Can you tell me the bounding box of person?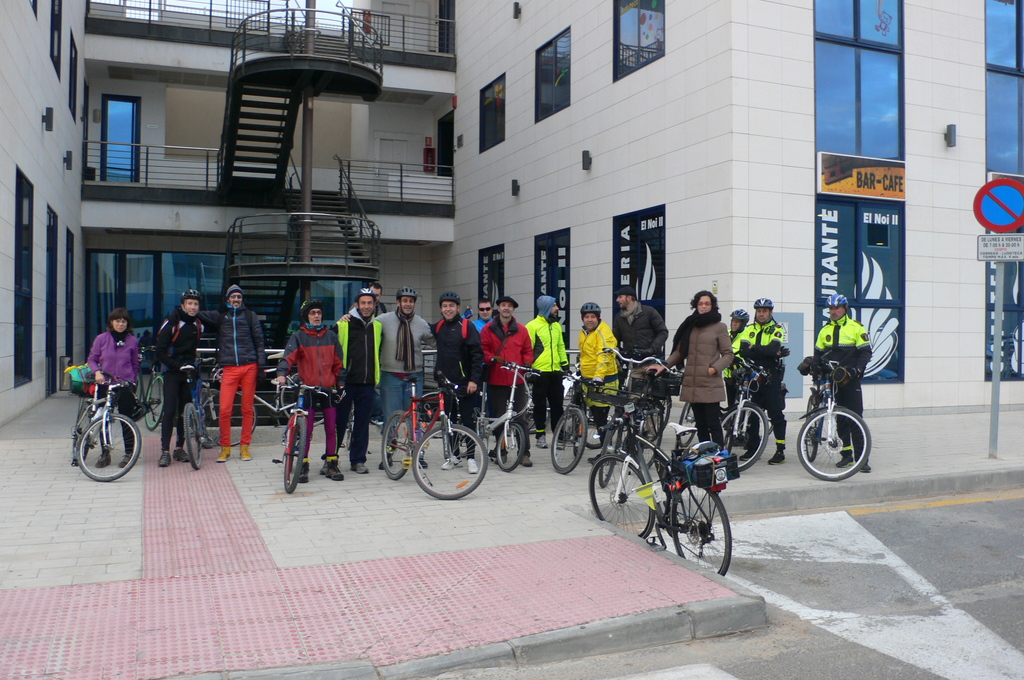
locate(488, 290, 531, 457).
